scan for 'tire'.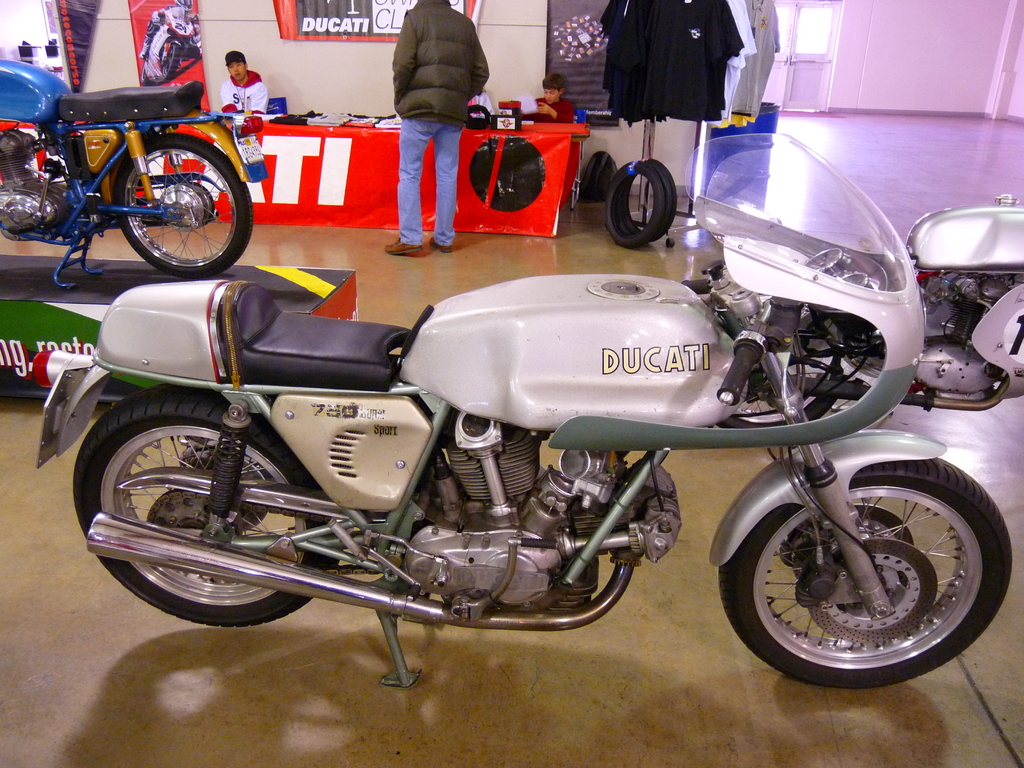
Scan result: [716,445,1004,690].
